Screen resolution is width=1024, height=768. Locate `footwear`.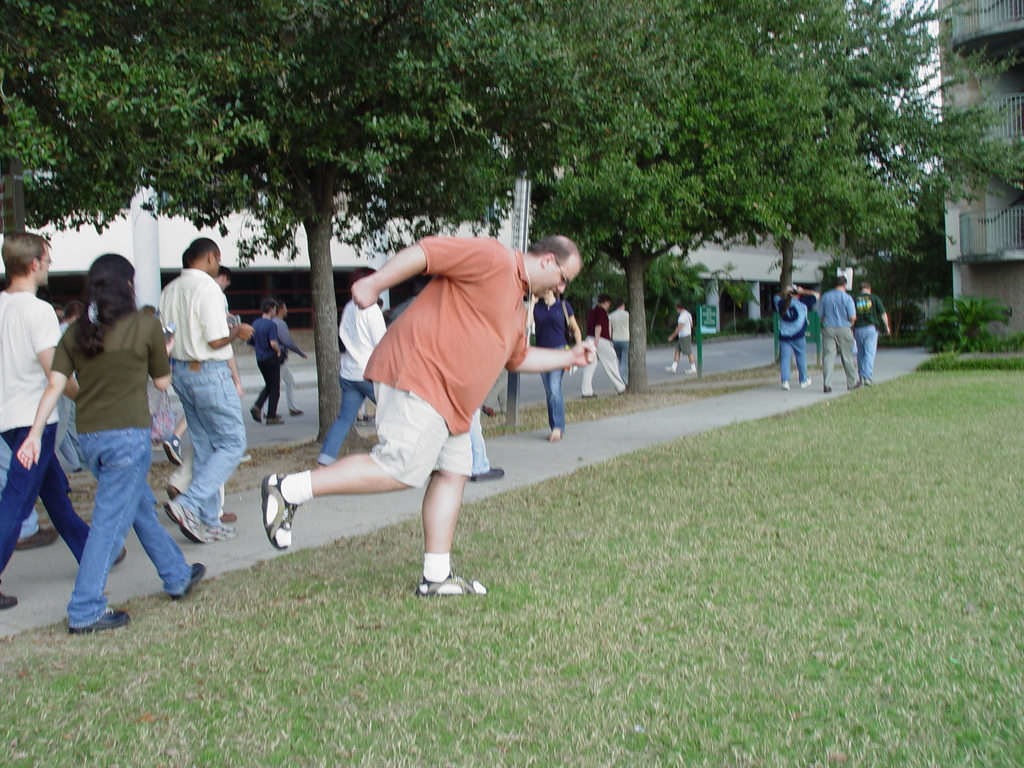
(x1=164, y1=484, x2=185, y2=499).
